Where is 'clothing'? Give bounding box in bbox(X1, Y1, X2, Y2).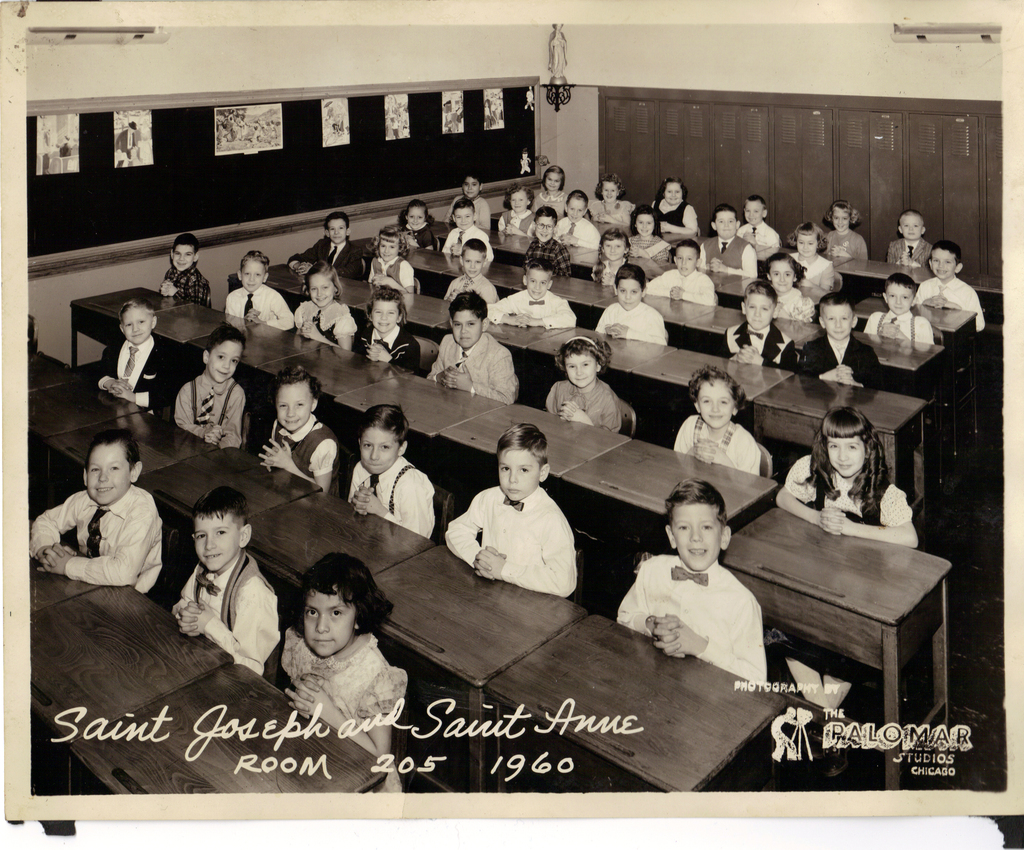
bbox(801, 333, 884, 386).
